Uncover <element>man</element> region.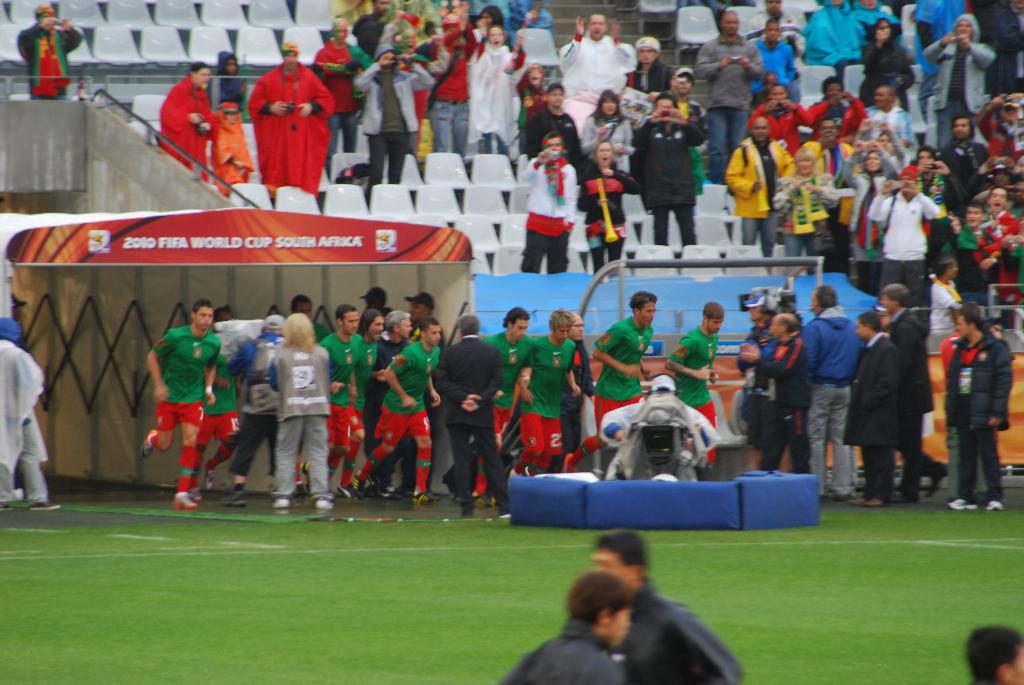
Uncovered: 161/59/218/182.
